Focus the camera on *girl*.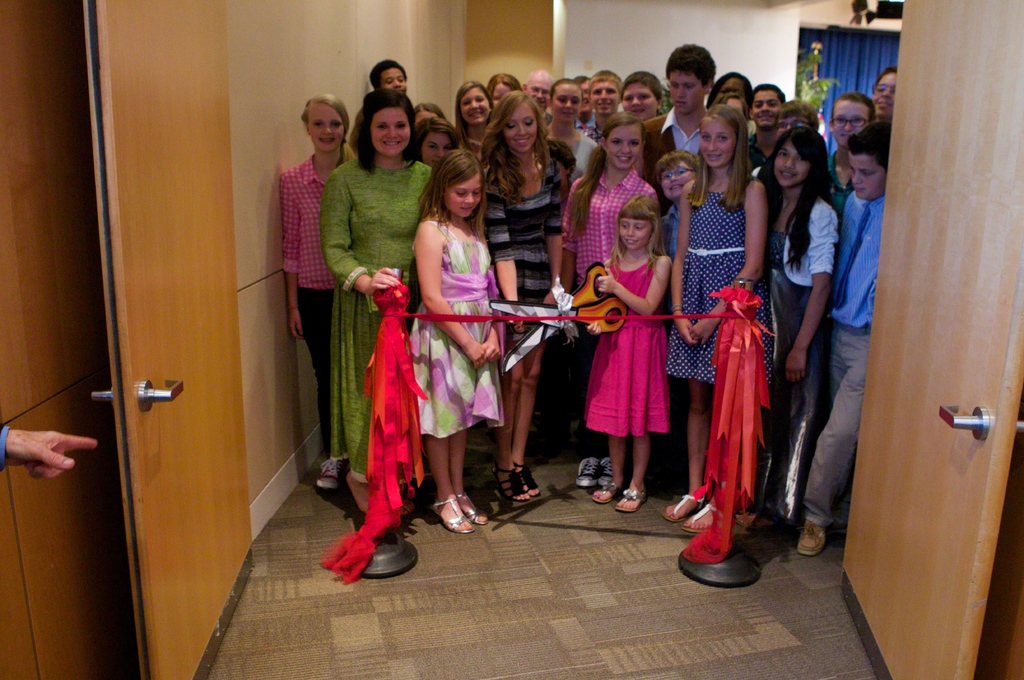
Focus region: left=676, top=108, right=773, bottom=546.
